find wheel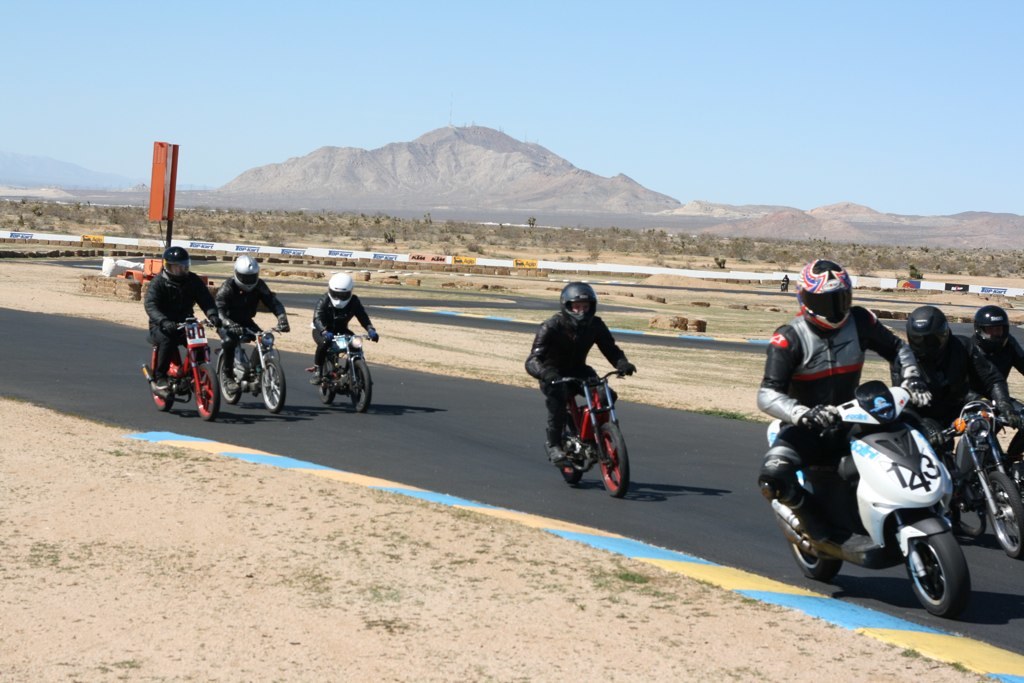
351/359/373/414
